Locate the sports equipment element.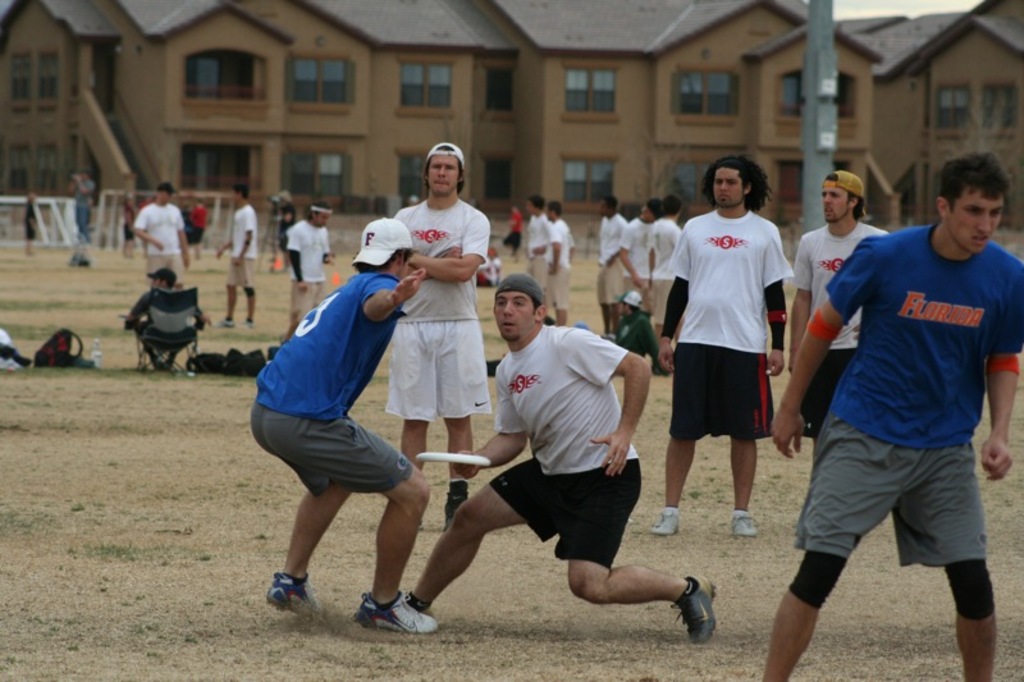
Element bbox: 669/576/718/647.
